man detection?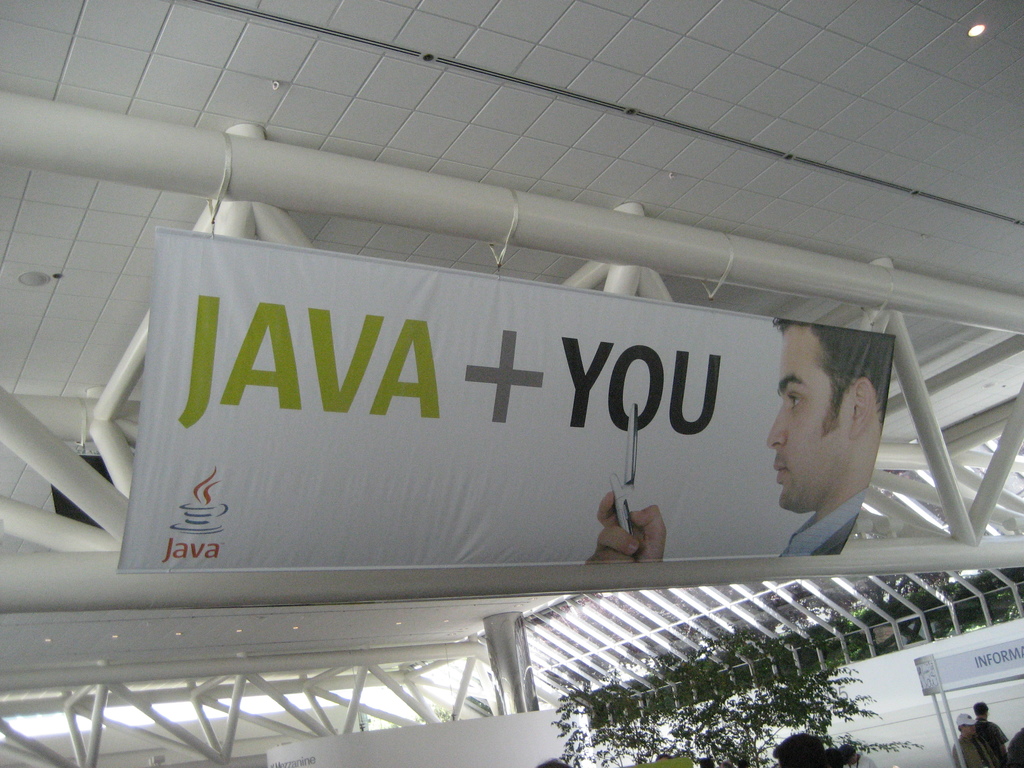
(950,714,989,767)
